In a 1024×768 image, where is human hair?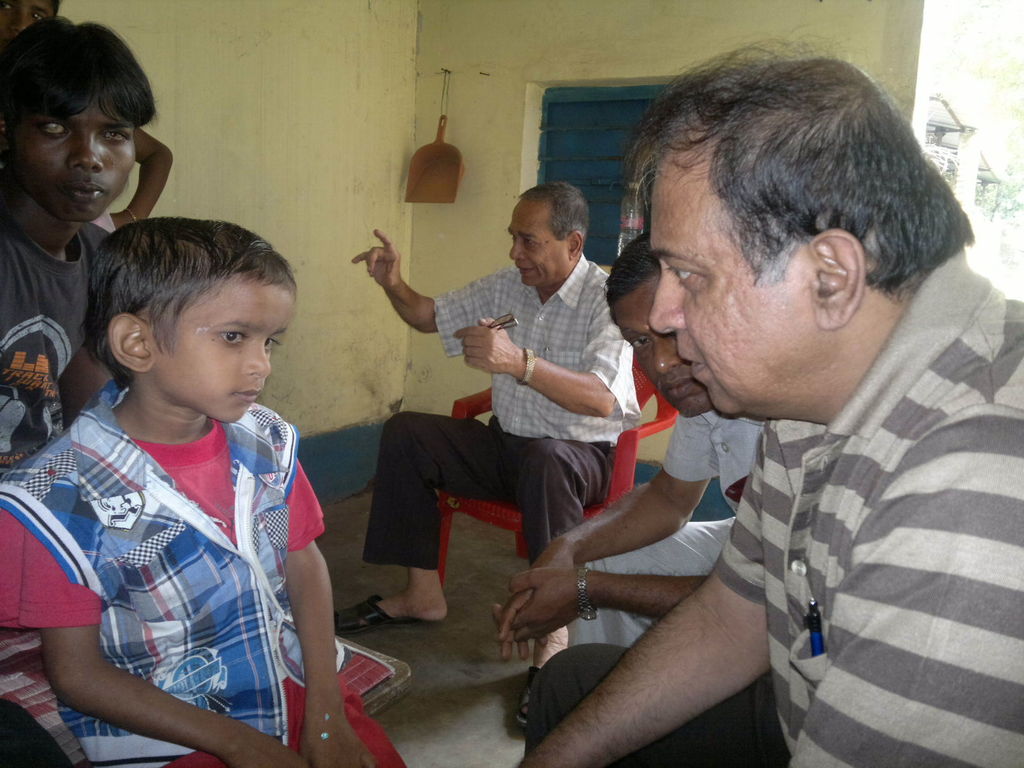
Rect(524, 182, 594, 260).
